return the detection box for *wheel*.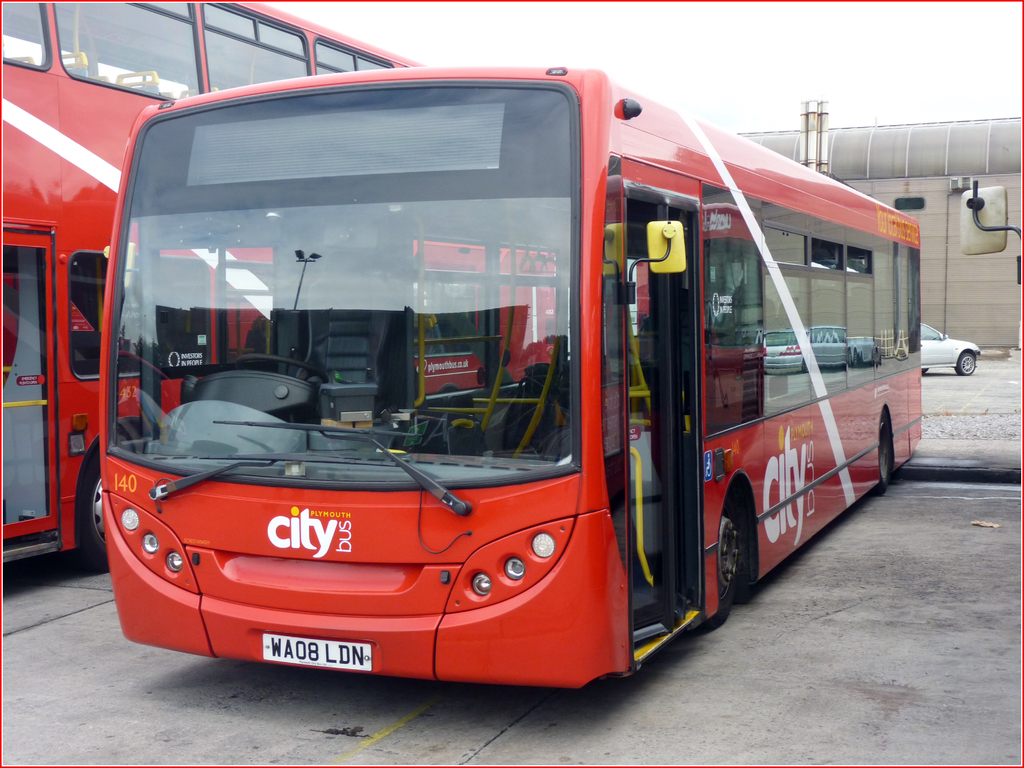
231 351 330 386.
